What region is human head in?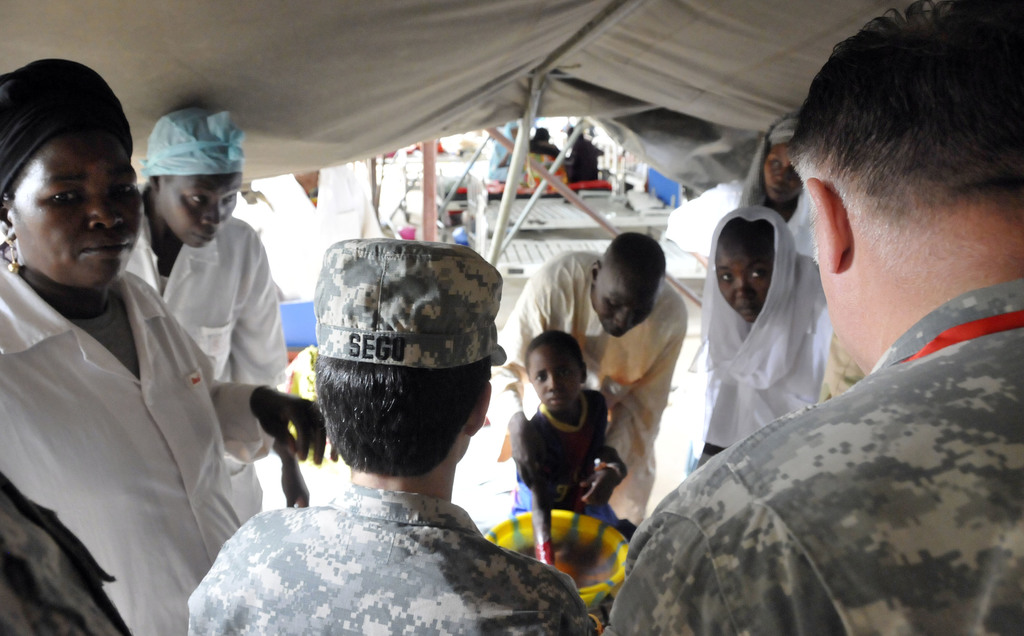
select_region(525, 329, 589, 411).
